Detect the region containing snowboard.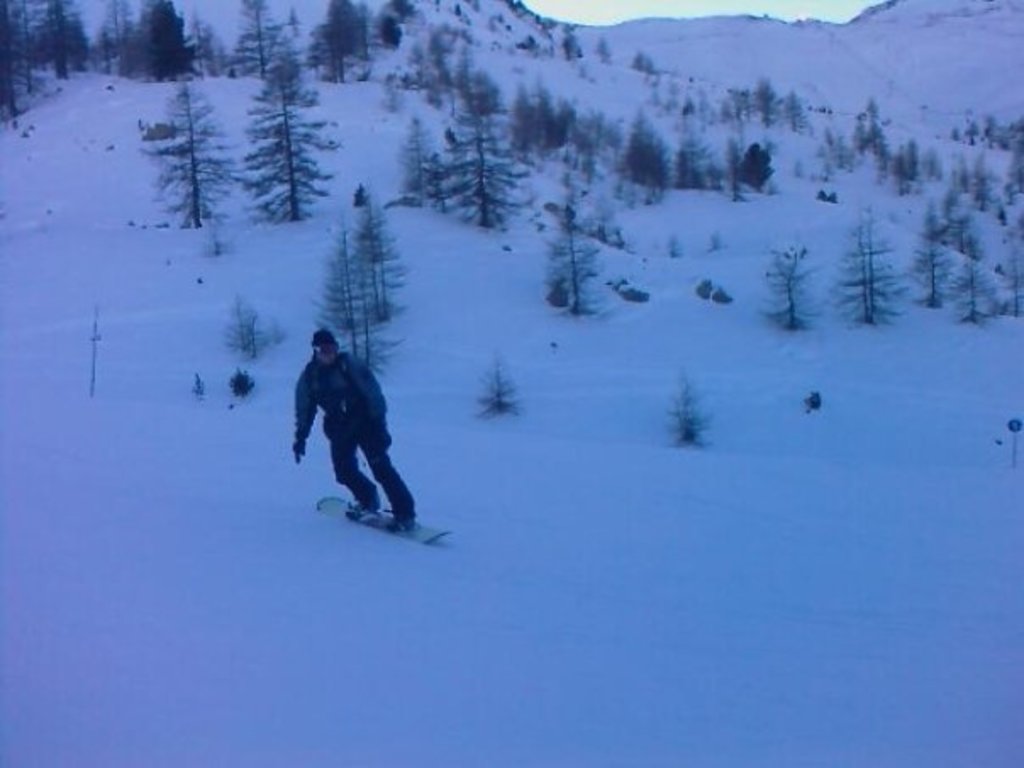
BBox(310, 493, 451, 554).
